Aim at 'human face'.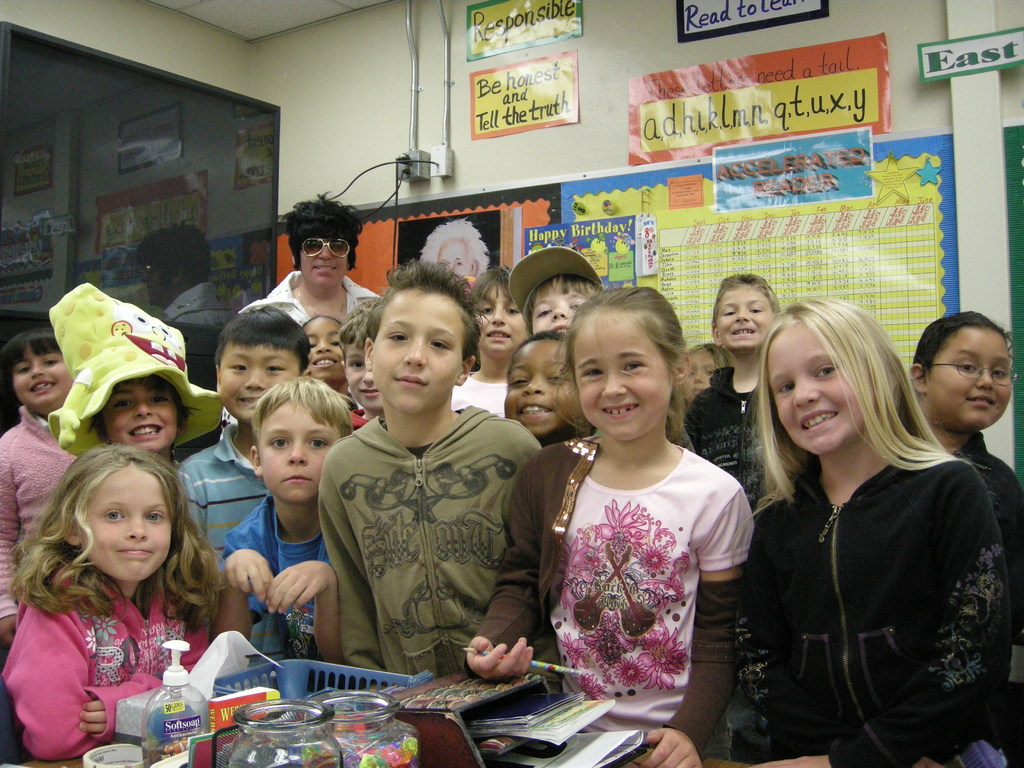
Aimed at crop(684, 351, 717, 403).
